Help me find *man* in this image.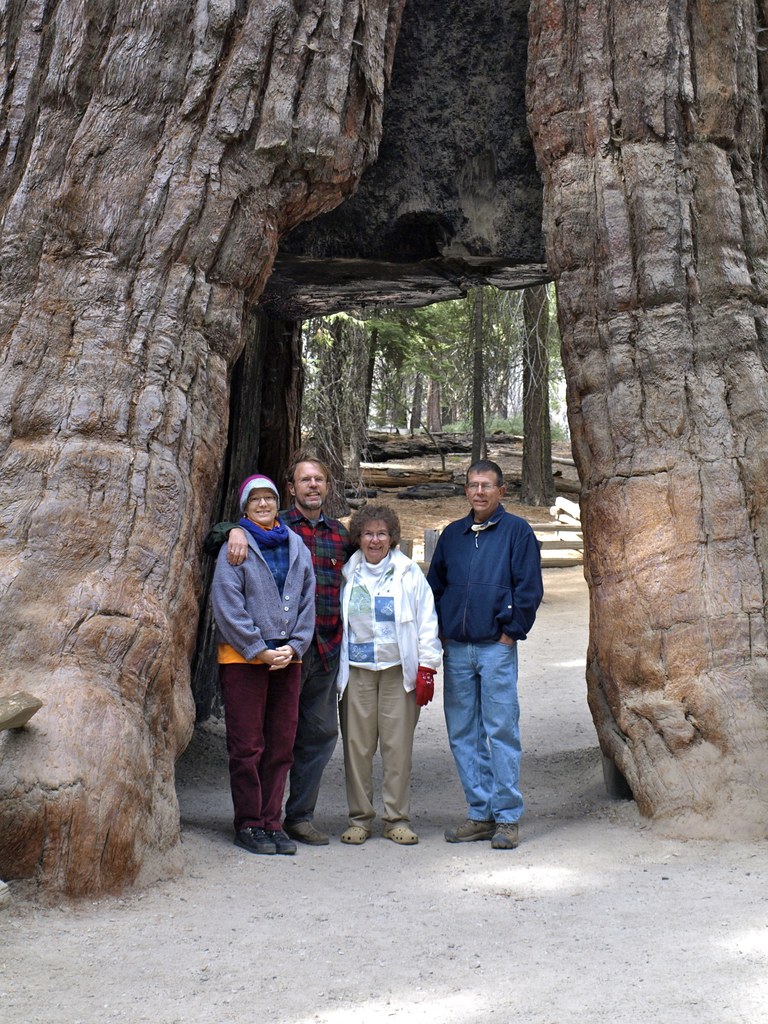
Found it: [213, 454, 351, 846].
